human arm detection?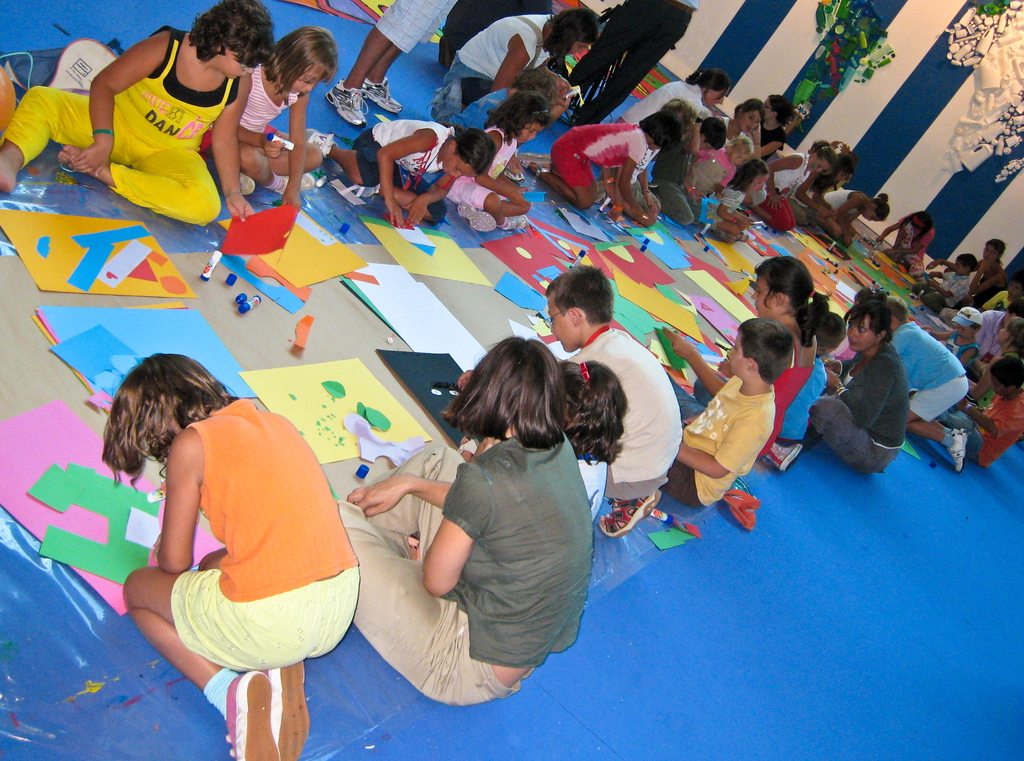
[x1=924, y1=255, x2=955, y2=271]
